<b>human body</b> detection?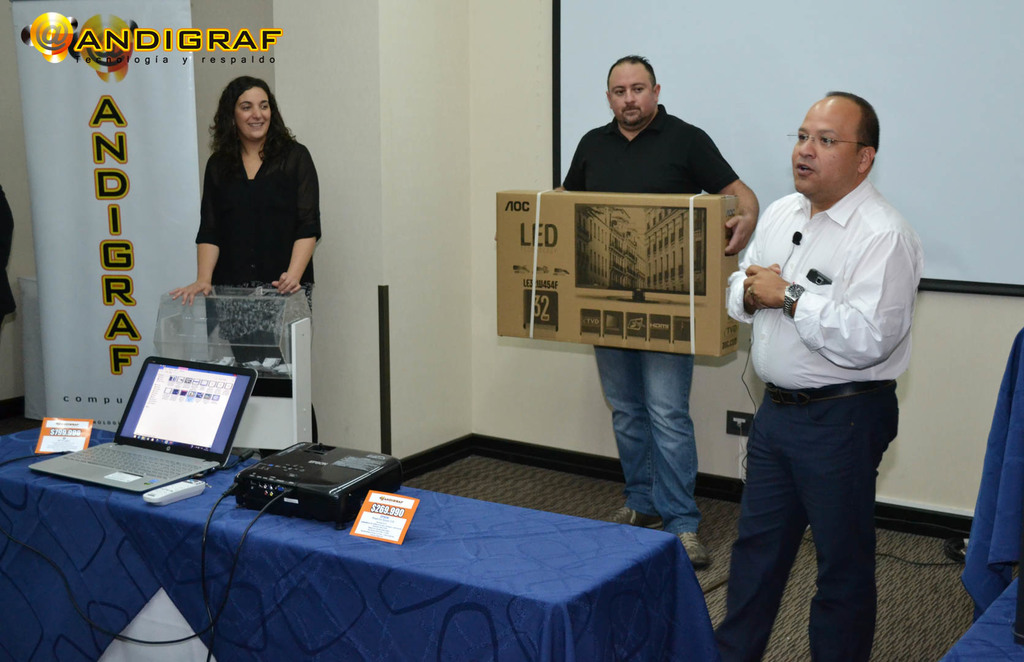
[713, 90, 932, 659]
